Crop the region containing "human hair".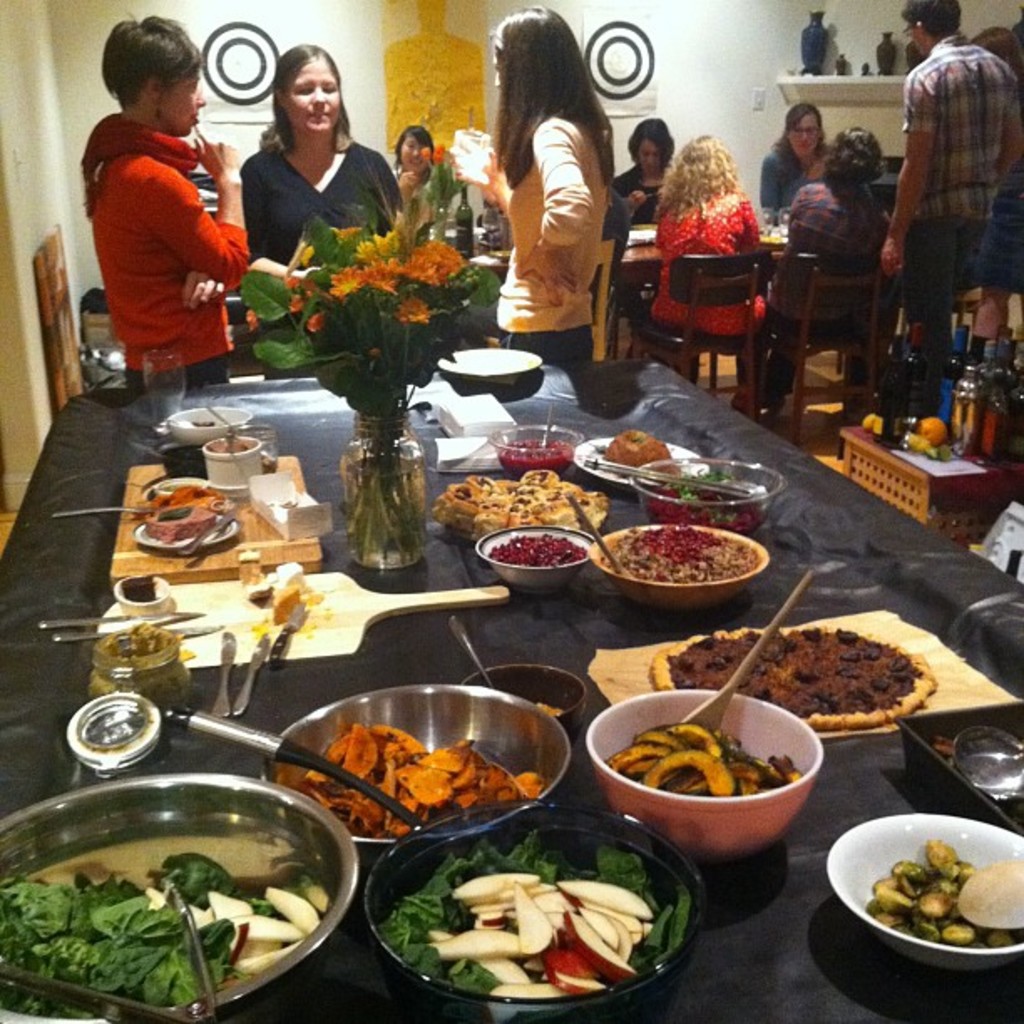
Crop region: 505:12:619:197.
